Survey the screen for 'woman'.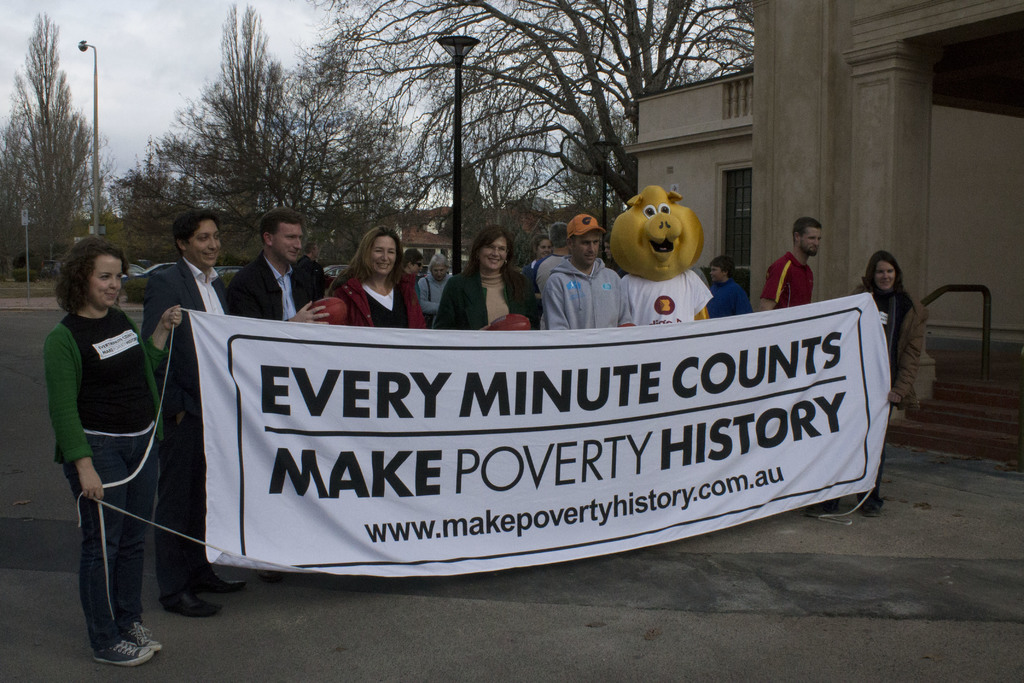
Survey found: l=426, t=228, r=542, b=336.
